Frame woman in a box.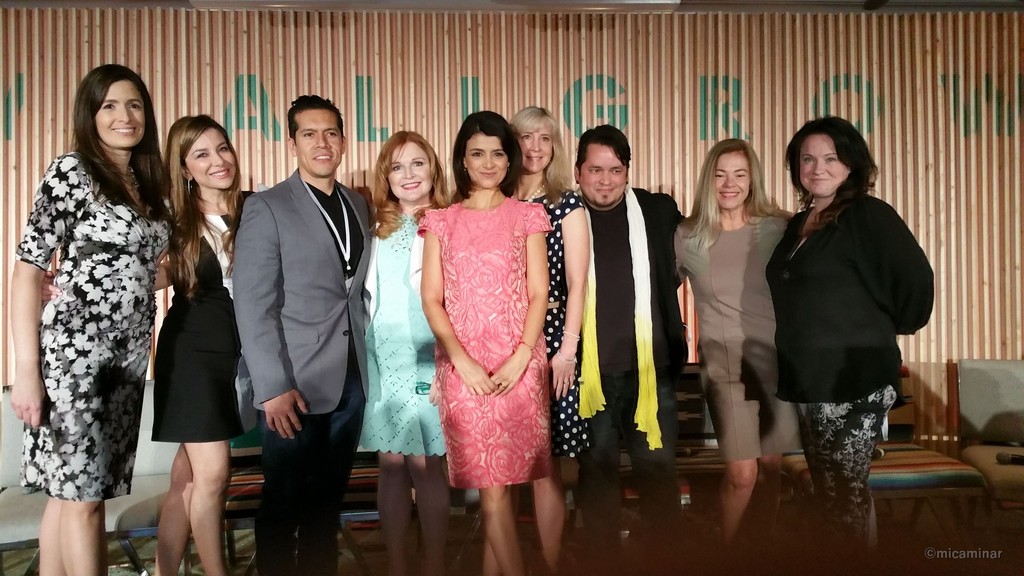
BBox(508, 105, 592, 575).
